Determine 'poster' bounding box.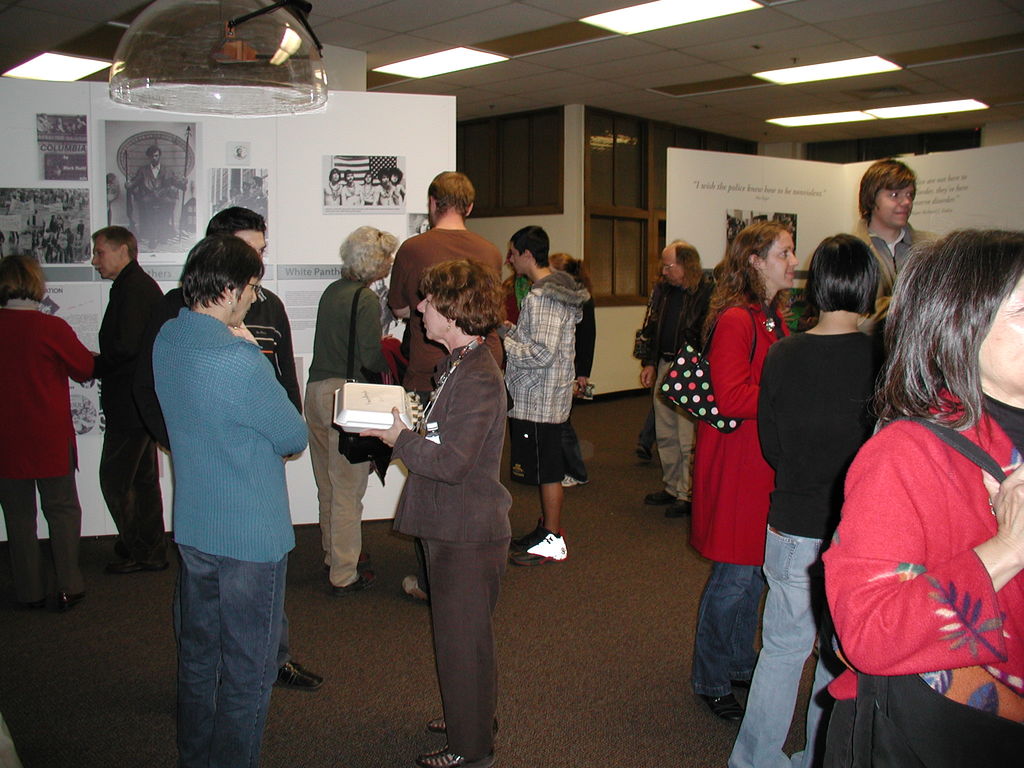
Determined: [721,207,800,257].
